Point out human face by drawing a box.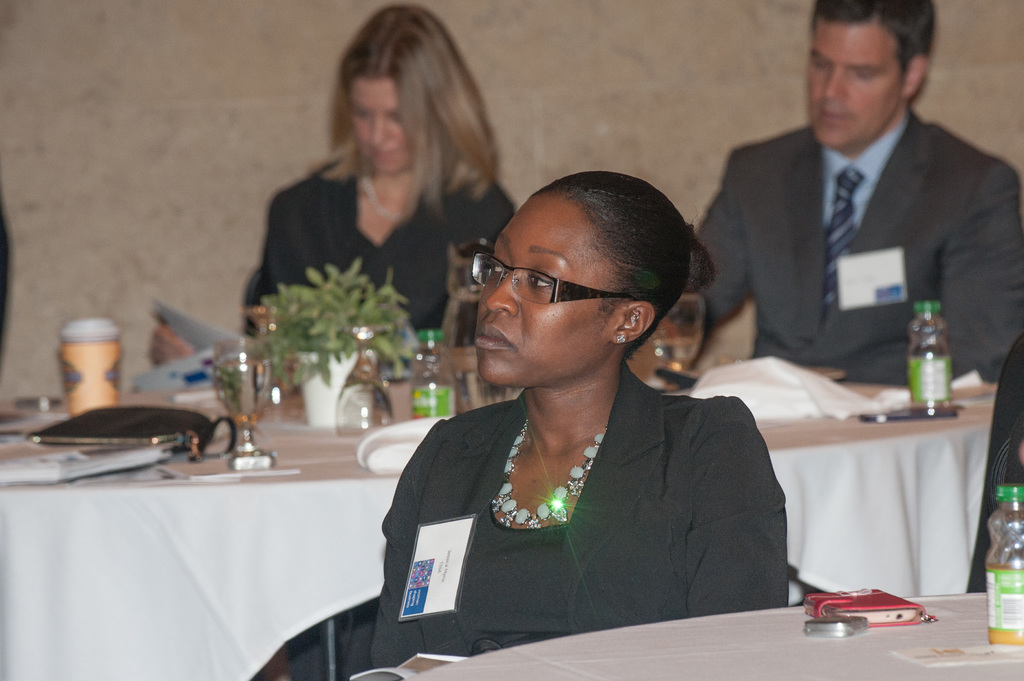
crop(808, 24, 903, 149).
